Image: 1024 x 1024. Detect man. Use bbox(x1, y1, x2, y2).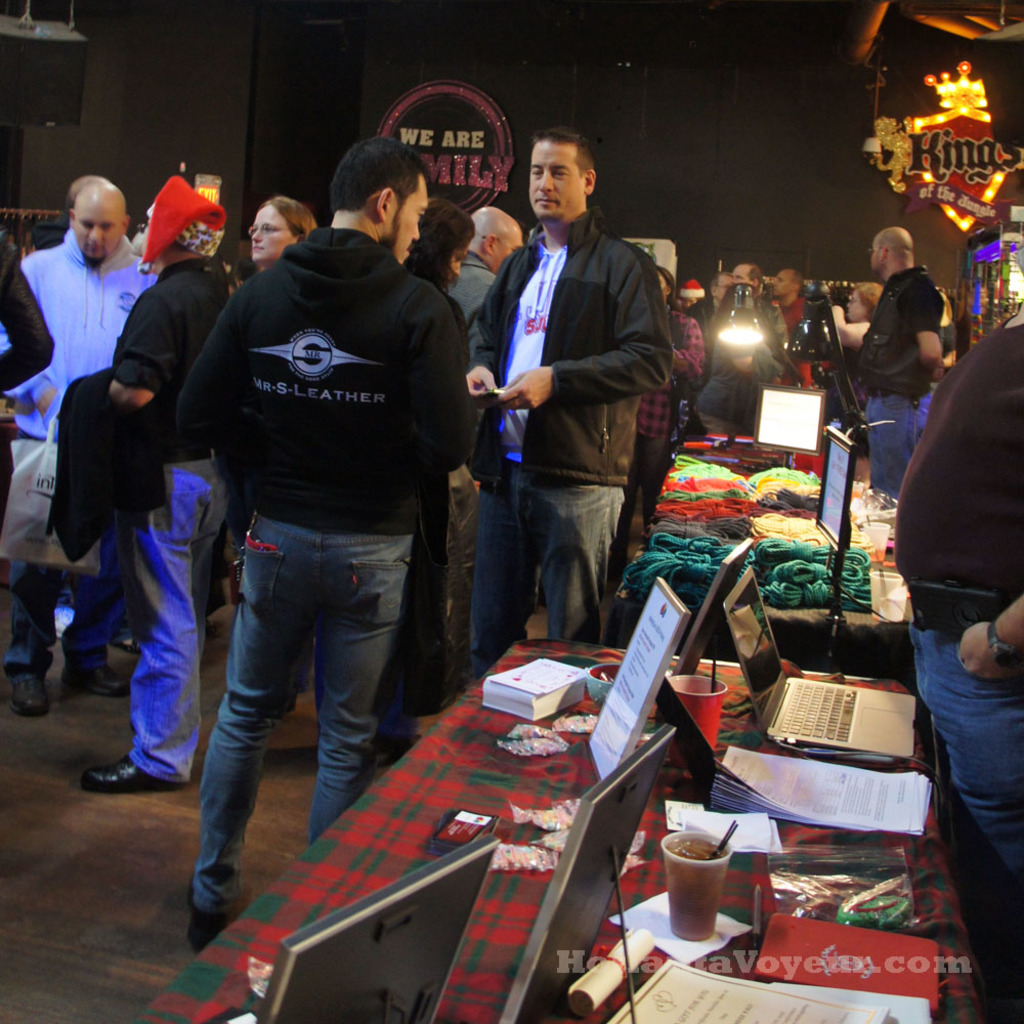
bbox(450, 208, 529, 680).
